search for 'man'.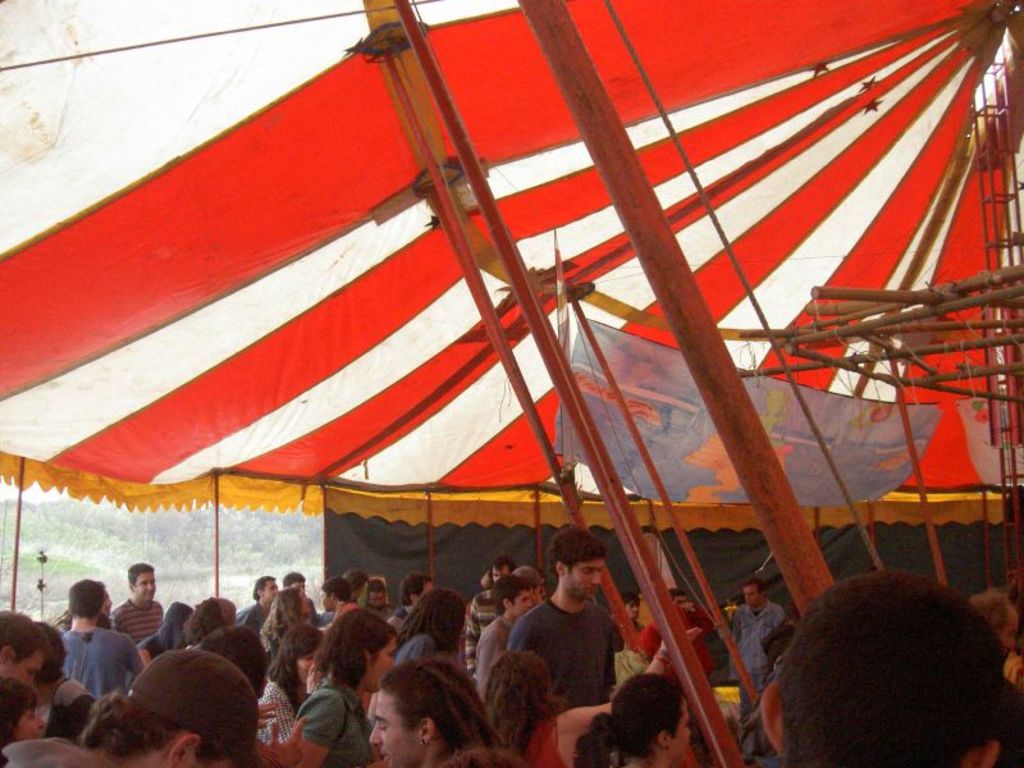
Found at box(641, 590, 717, 669).
